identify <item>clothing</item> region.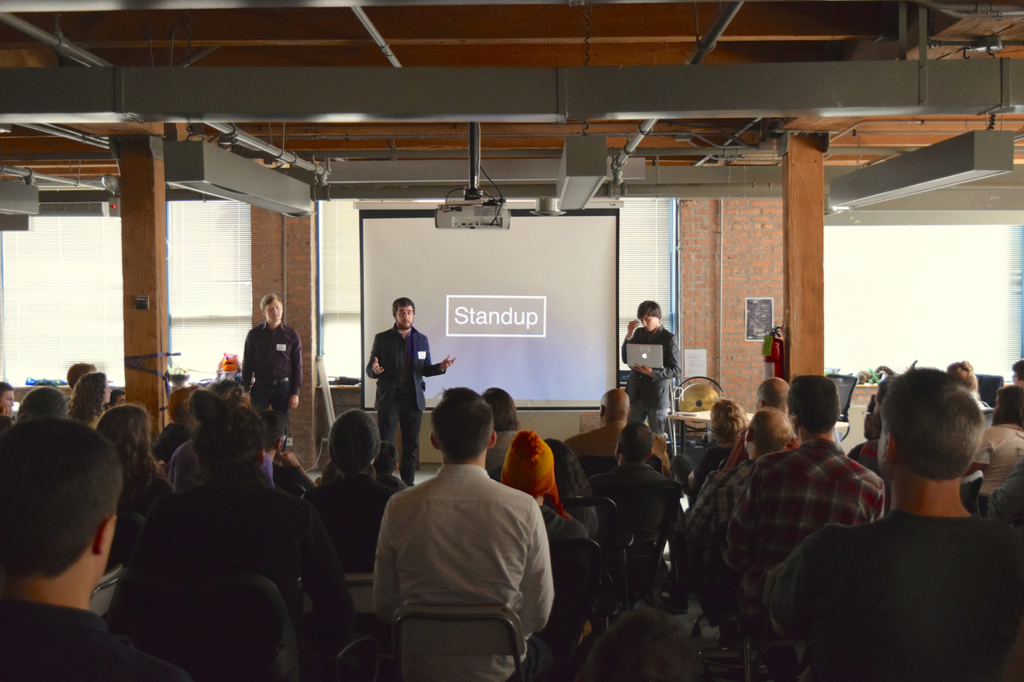
Region: select_region(107, 461, 357, 646).
